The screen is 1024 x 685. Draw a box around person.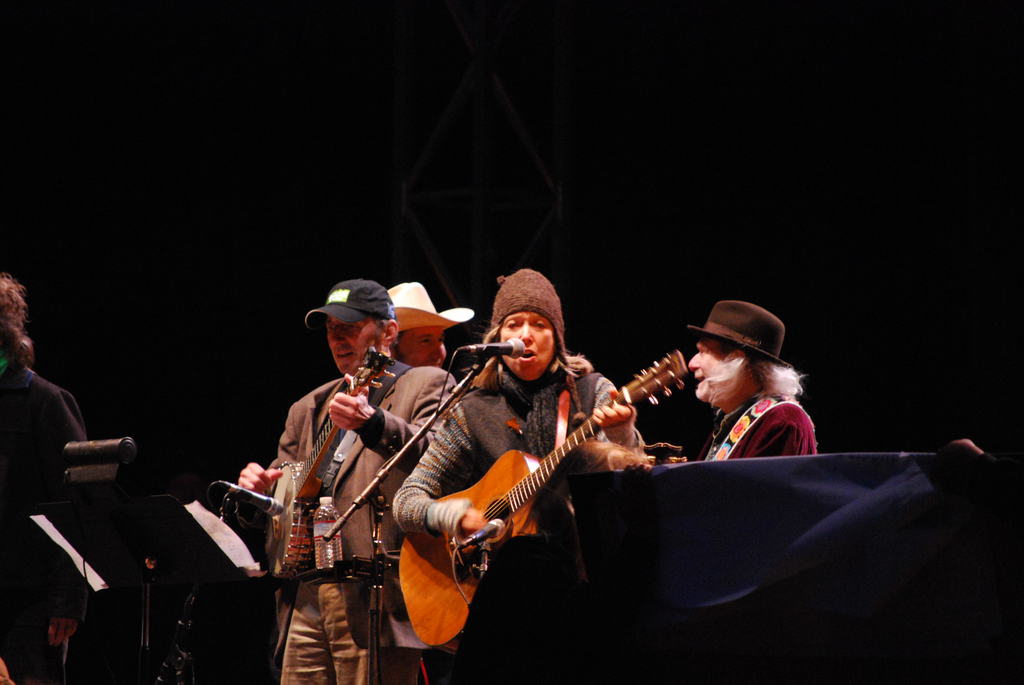
l=380, t=281, r=479, b=367.
